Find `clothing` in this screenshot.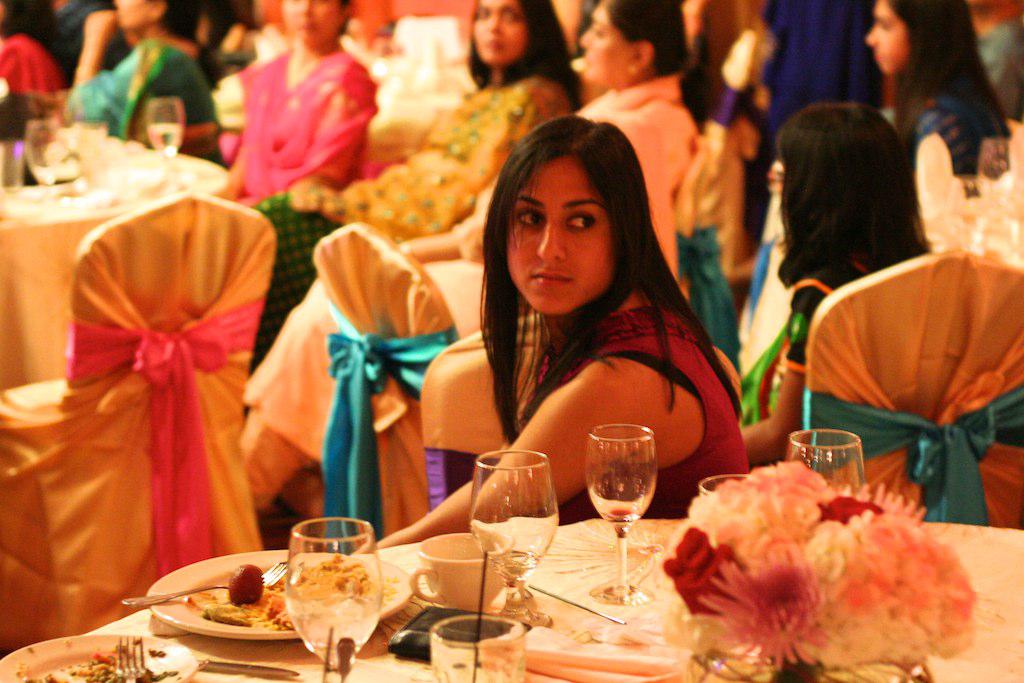
The bounding box for `clothing` is select_region(730, 251, 914, 486).
